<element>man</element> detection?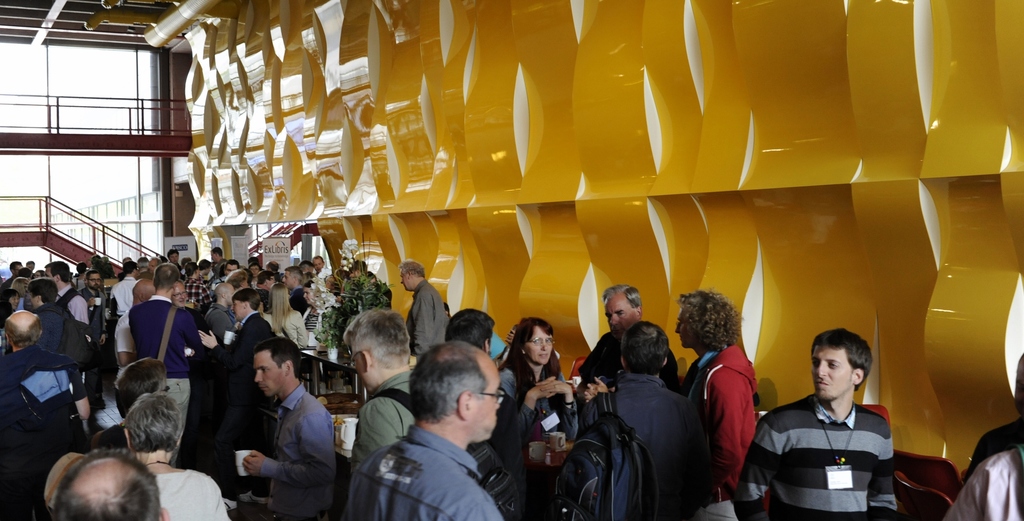
x1=85, y1=270, x2=115, y2=346
